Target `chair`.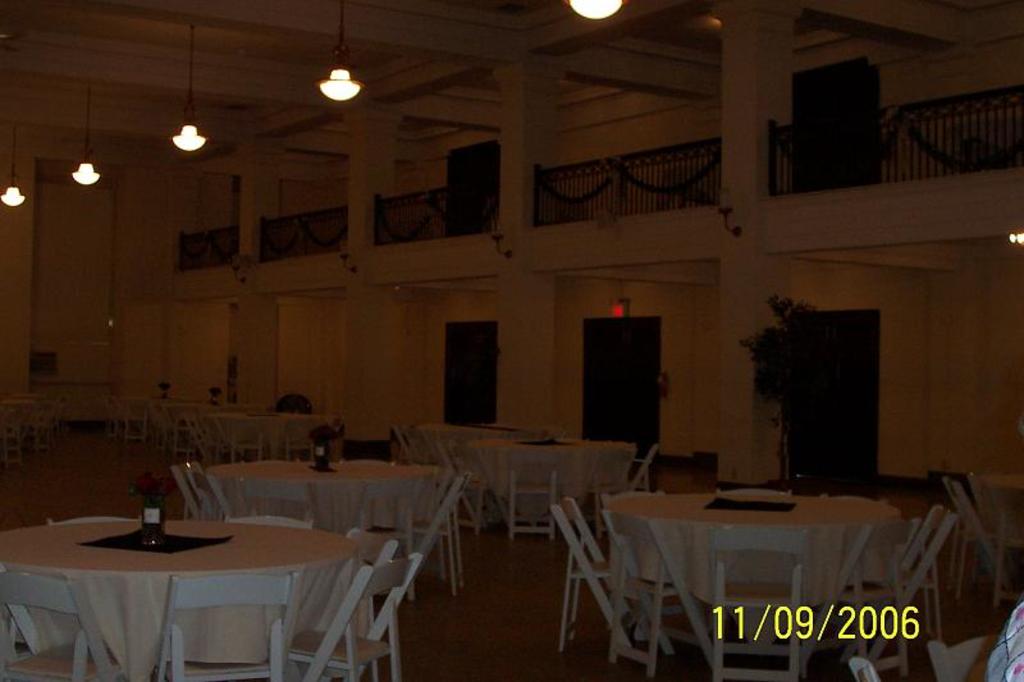
Target region: <bbox>0, 578, 125, 681</bbox>.
